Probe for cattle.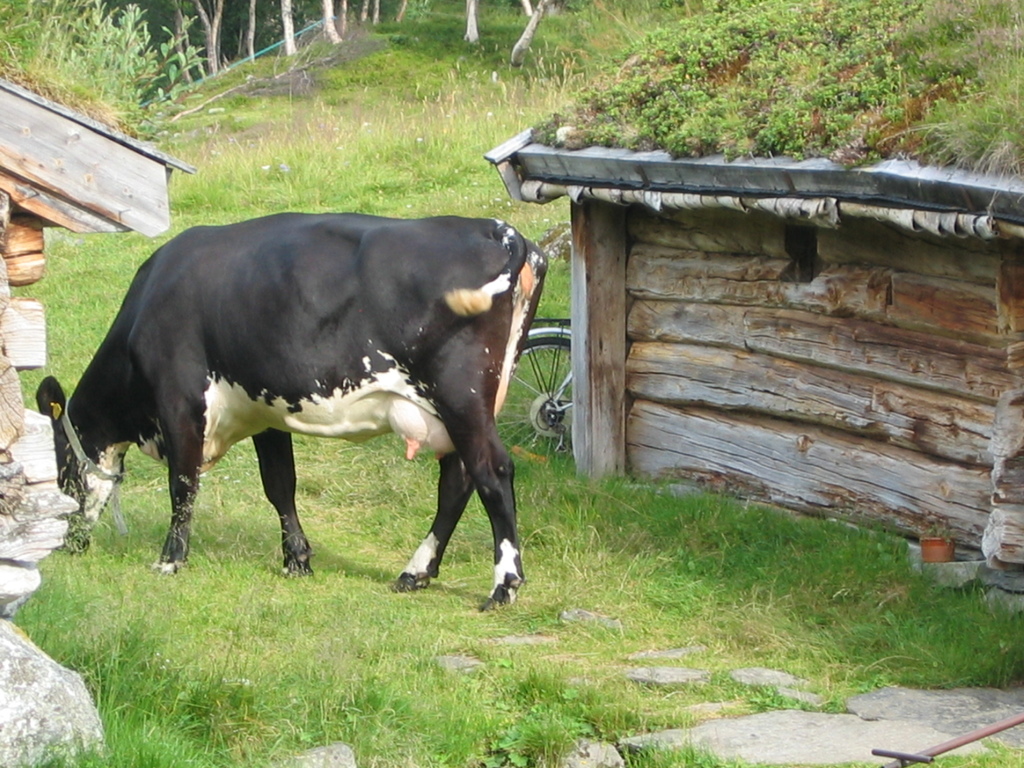
Probe result: crop(51, 210, 575, 601).
